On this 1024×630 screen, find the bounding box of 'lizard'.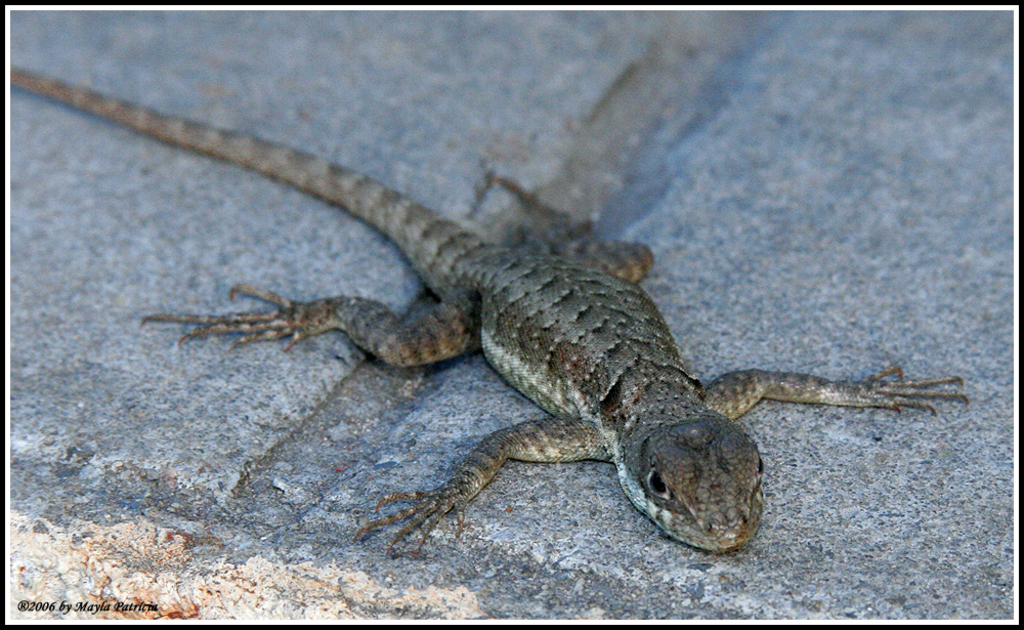
Bounding box: l=61, t=53, r=956, b=582.
